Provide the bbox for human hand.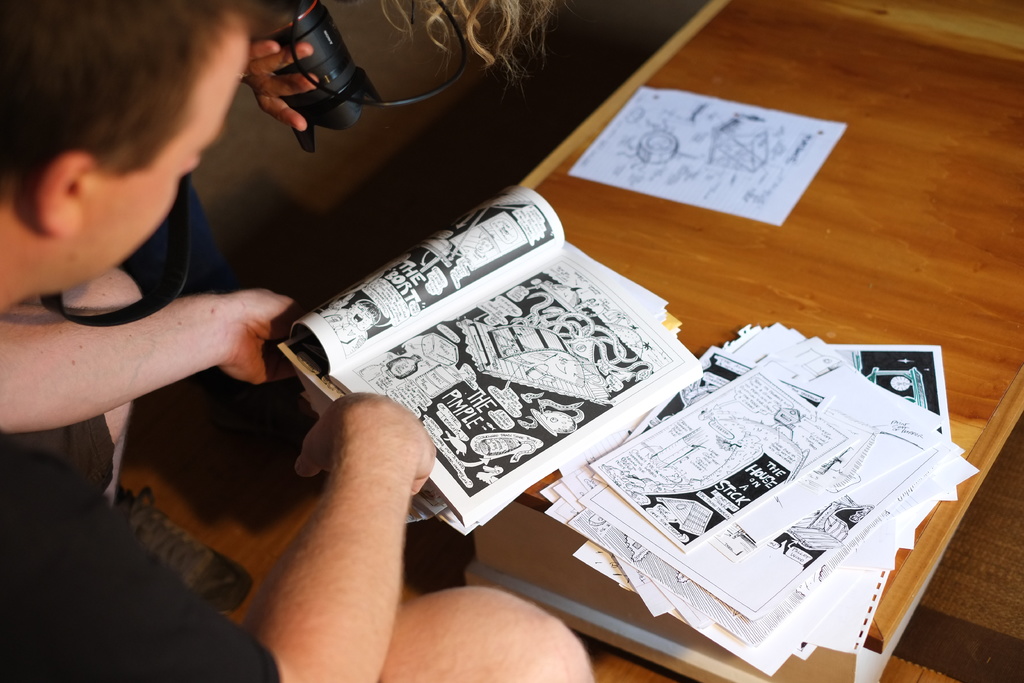
BBox(295, 391, 440, 497).
